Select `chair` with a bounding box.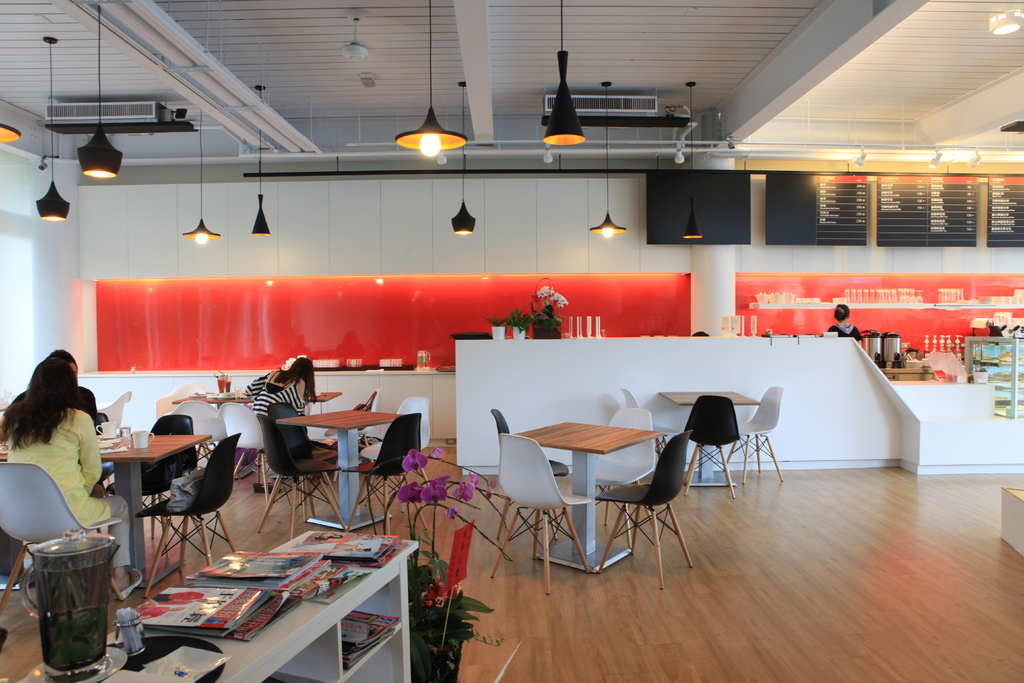
box=[97, 393, 130, 430].
